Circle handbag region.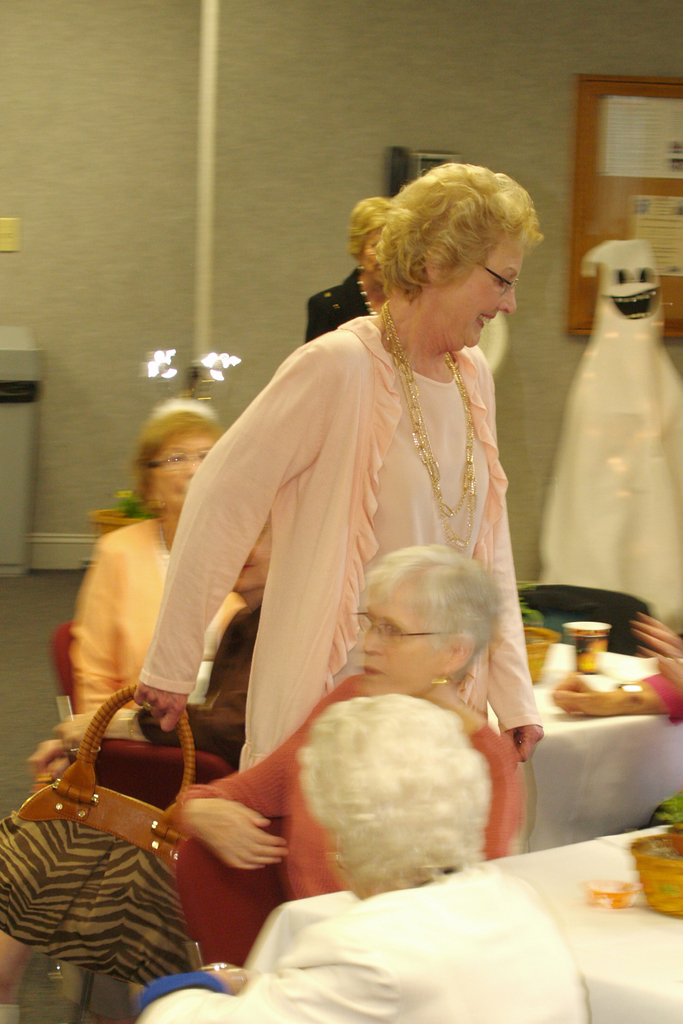
Region: locate(0, 687, 193, 989).
